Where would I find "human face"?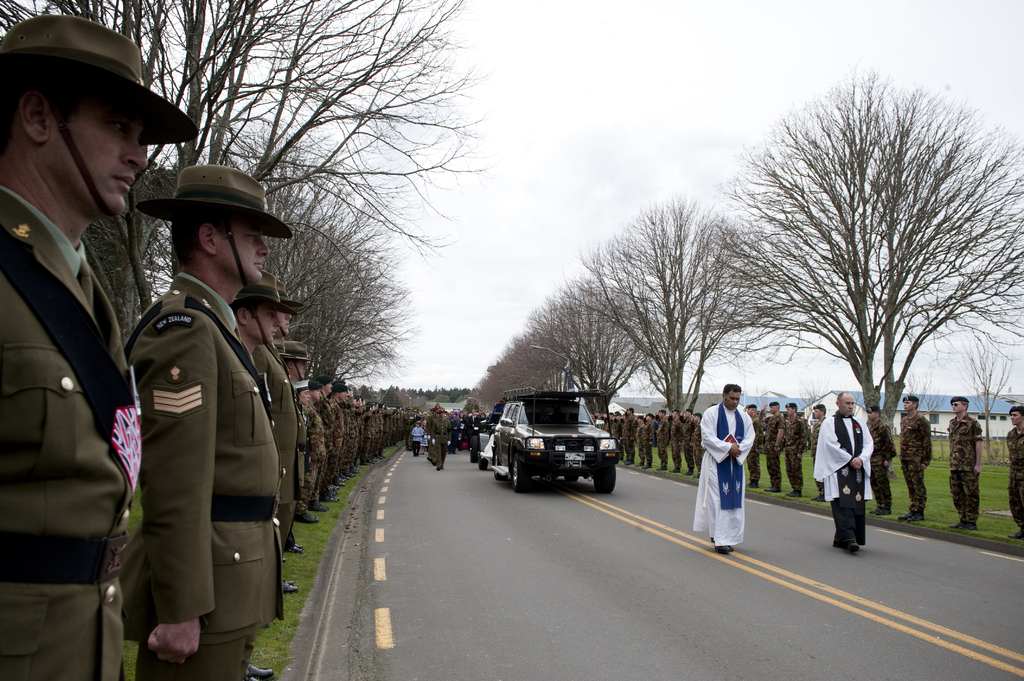
At 723 390 739 410.
